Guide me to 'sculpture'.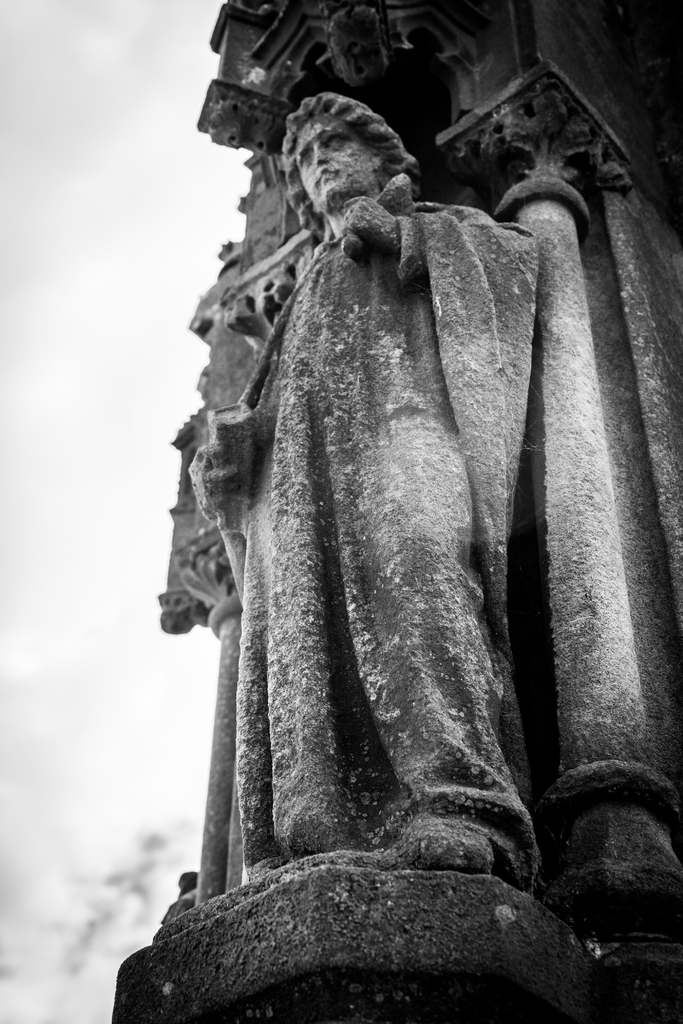
Guidance: 158 26 675 917.
